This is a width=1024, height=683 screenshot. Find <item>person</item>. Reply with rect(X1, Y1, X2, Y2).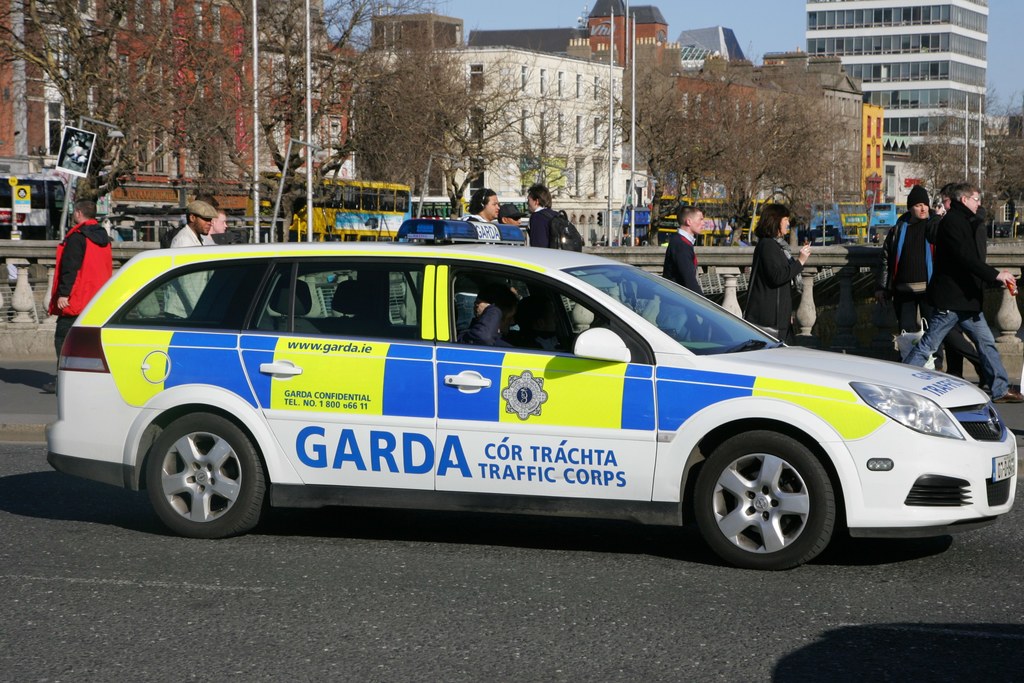
rect(661, 202, 706, 342).
